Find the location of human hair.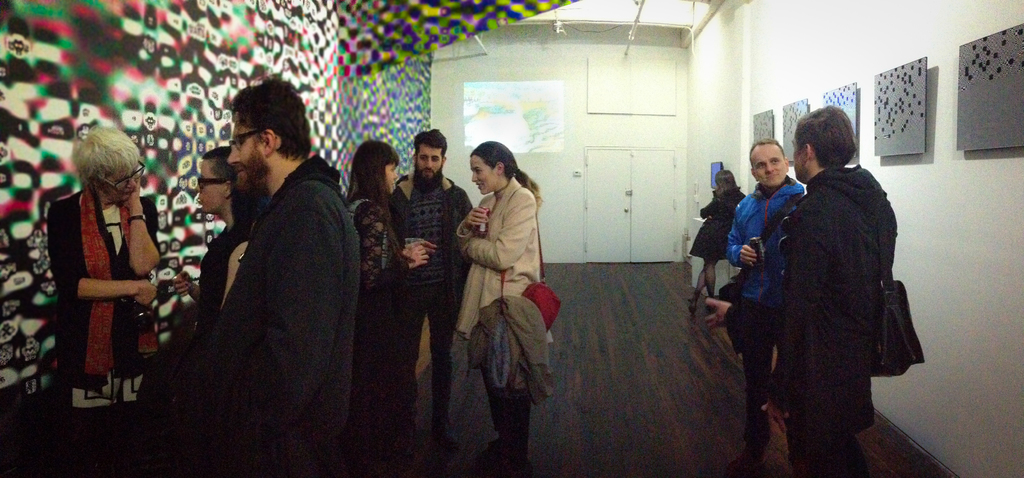
Location: box(225, 76, 320, 165).
